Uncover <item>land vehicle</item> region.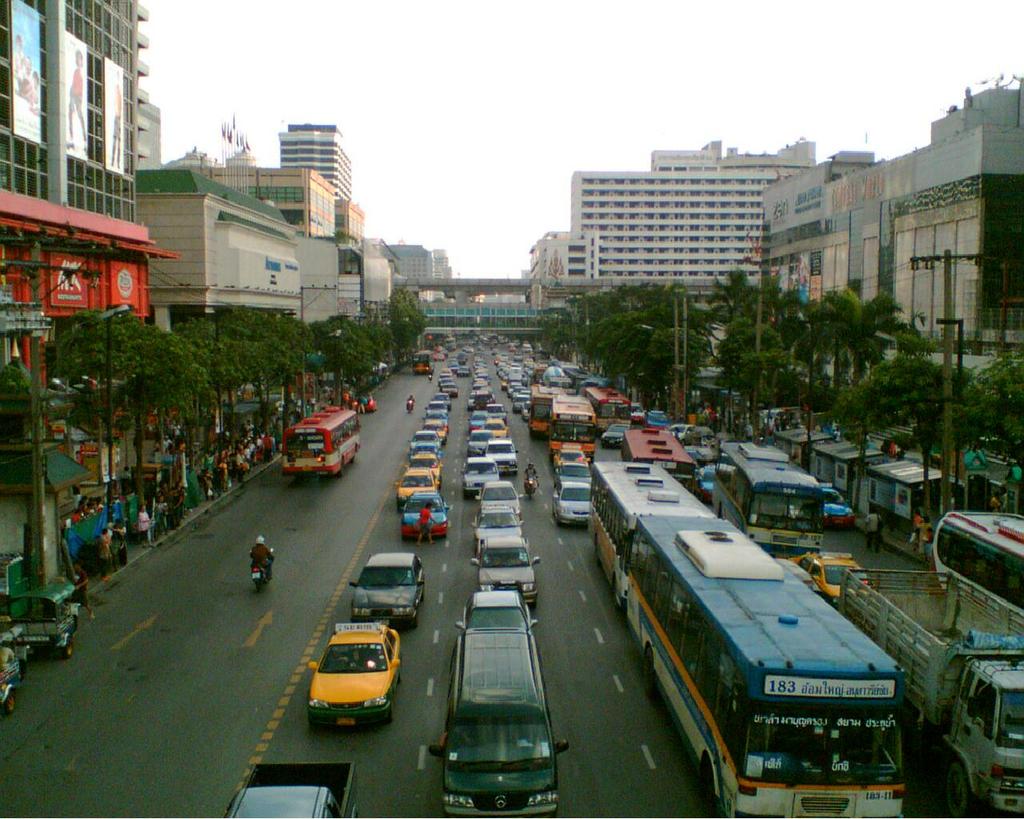
Uncovered: pyautogui.locateOnScreen(413, 348, 431, 371).
